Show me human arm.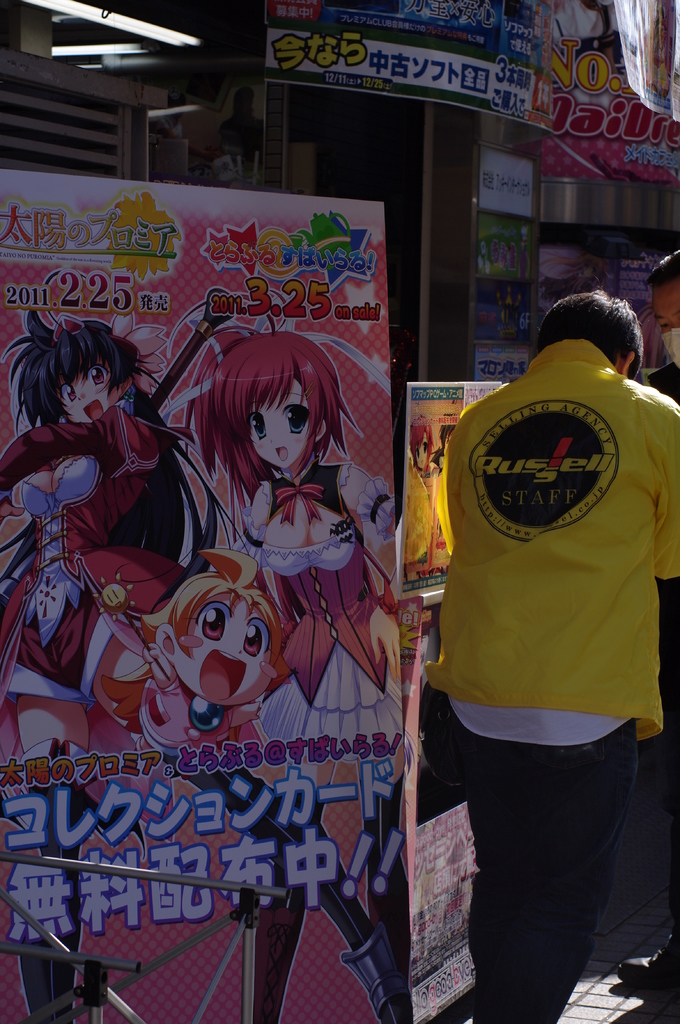
human arm is here: <box>225,699,274,738</box>.
